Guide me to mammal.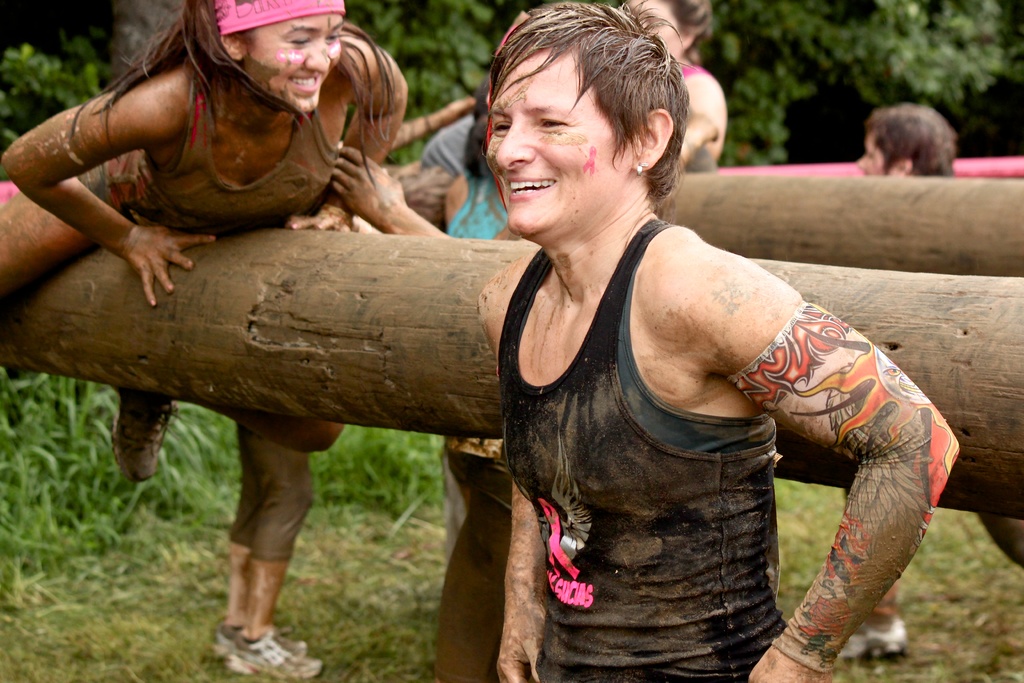
Guidance: bbox=[334, 7, 535, 682].
